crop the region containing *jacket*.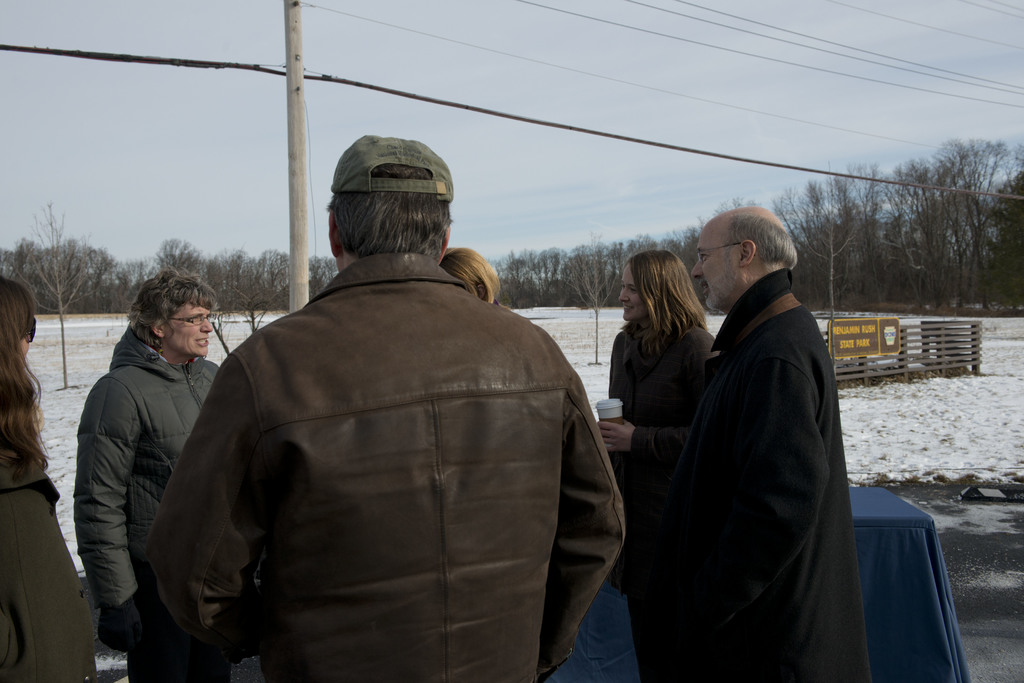
Crop region: region(67, 324, 225, 677).
